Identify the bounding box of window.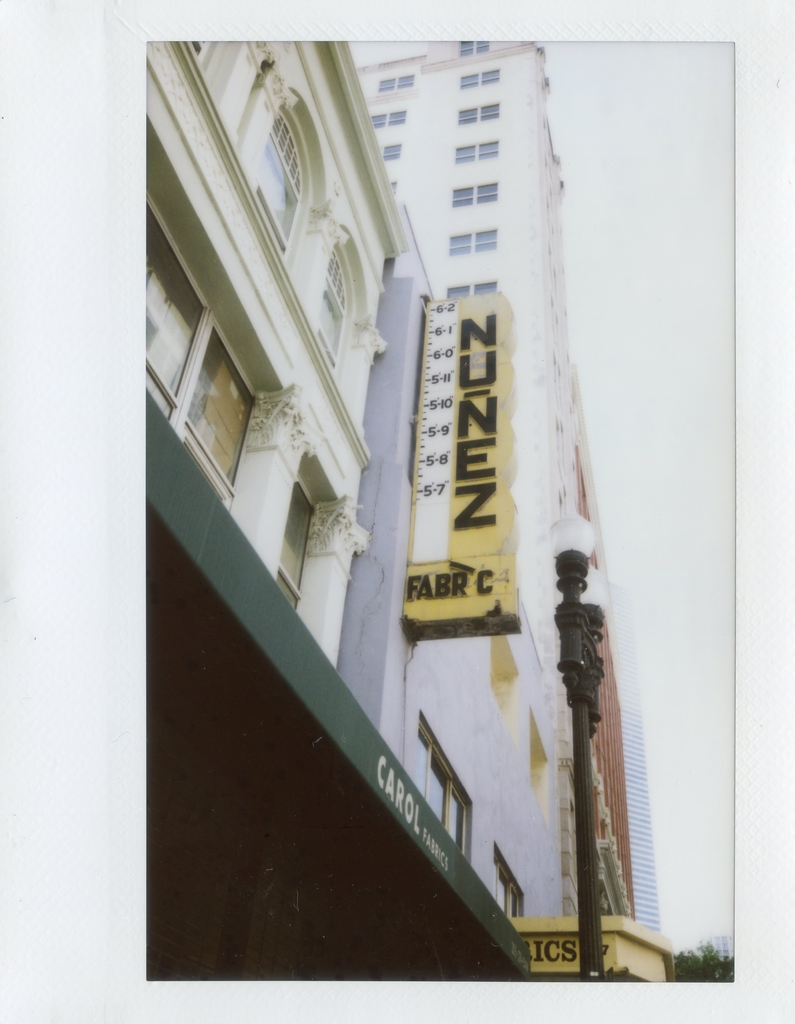
448, 179, 499, 202.
